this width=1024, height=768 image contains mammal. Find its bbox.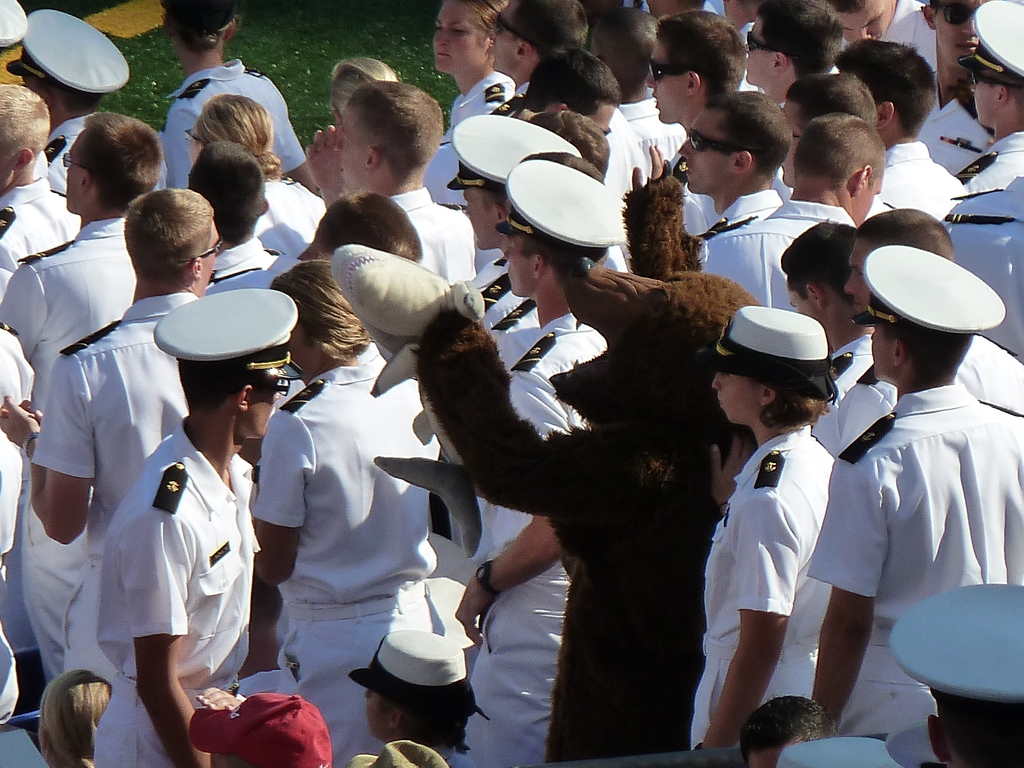
330,59,402,130.
